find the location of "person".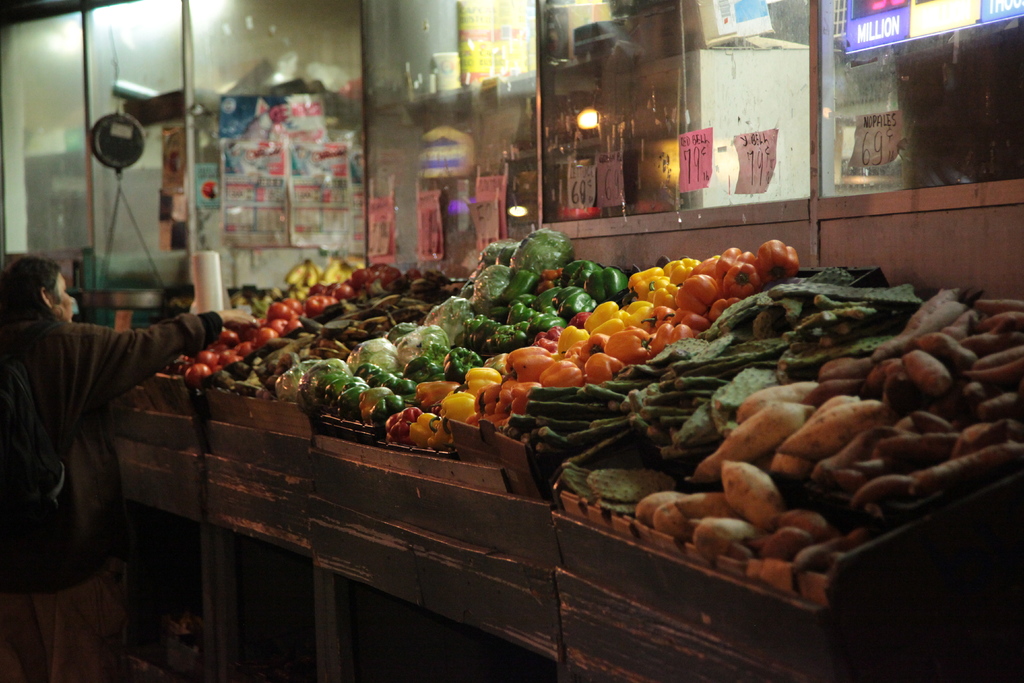
Location: <box>9,225,206,645</box>.
